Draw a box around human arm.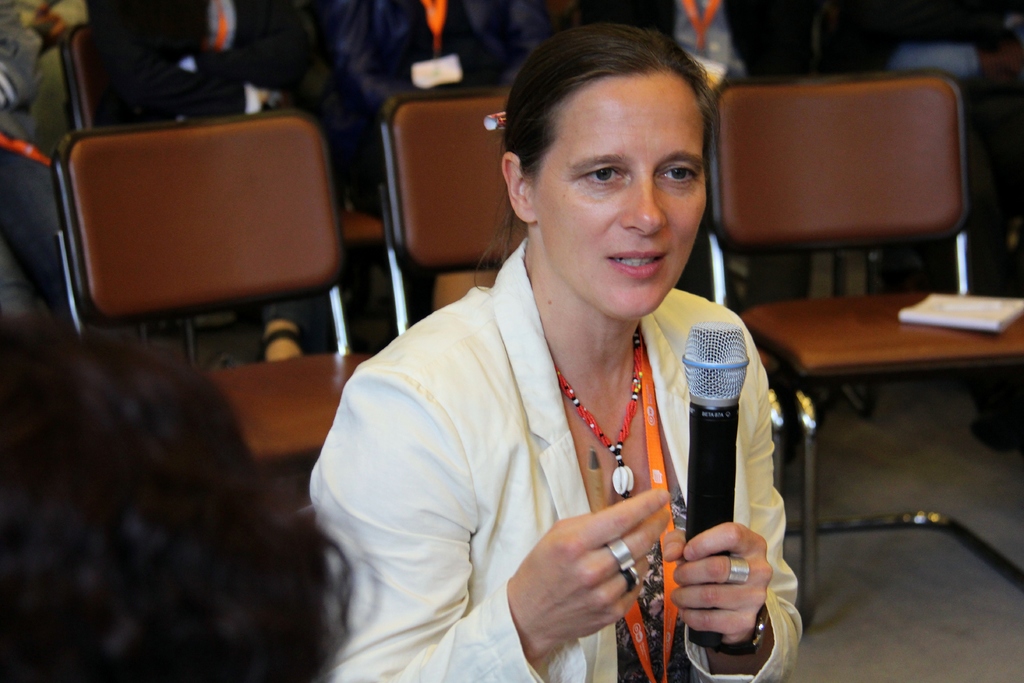
(x1=667, y1=380, x2=790, y2=678).
